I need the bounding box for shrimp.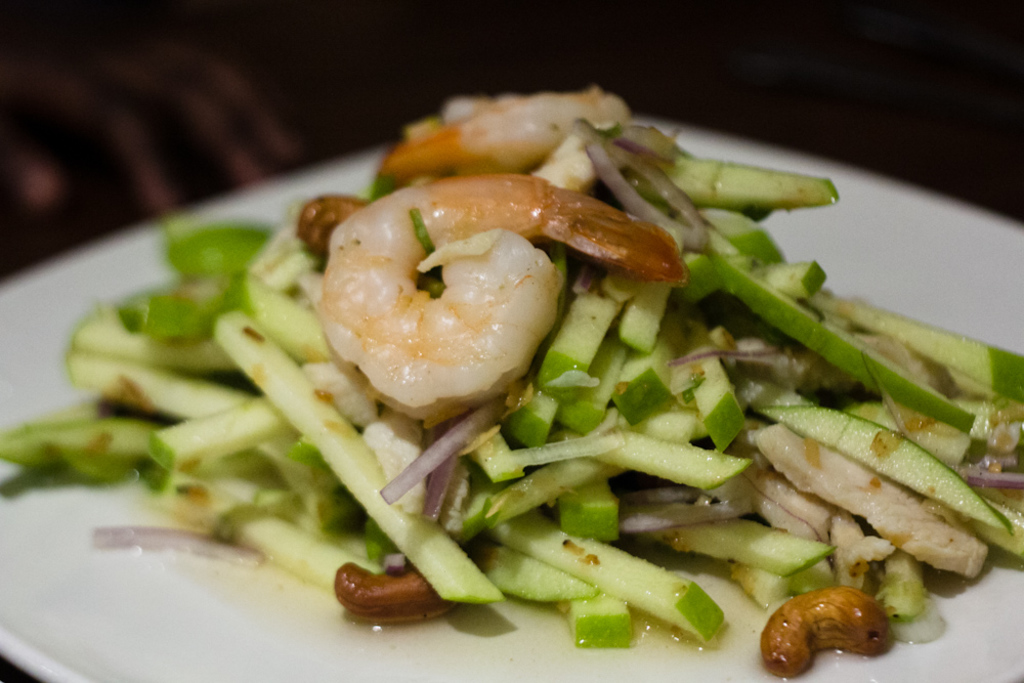
Here it is: region(377, 96, 629, 167).
